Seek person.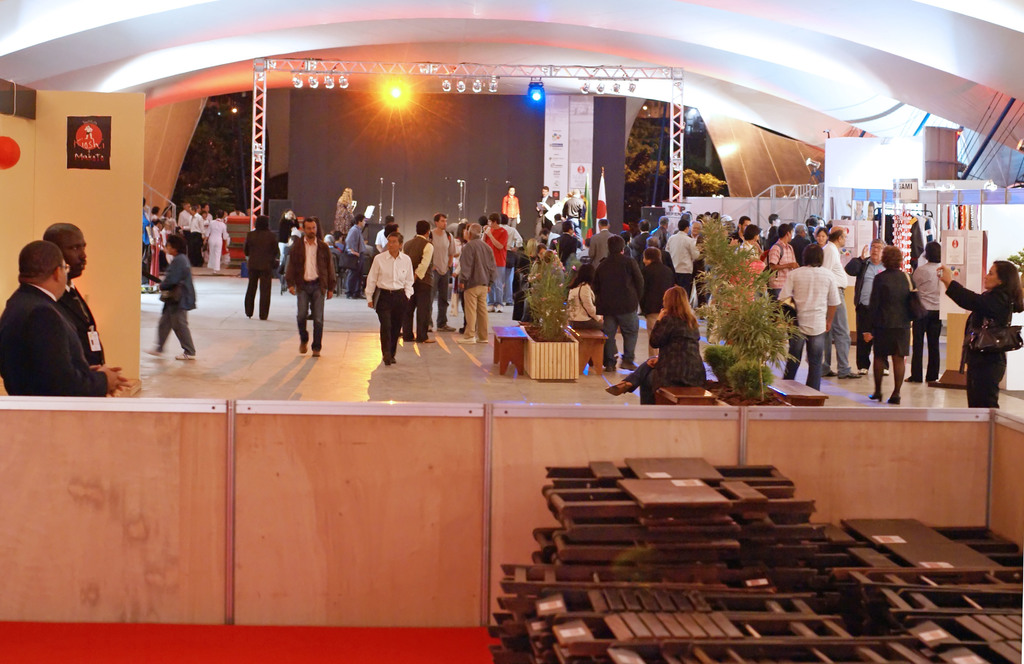
pyautogui.locateOnScreen(180, 205, 202, 256).
